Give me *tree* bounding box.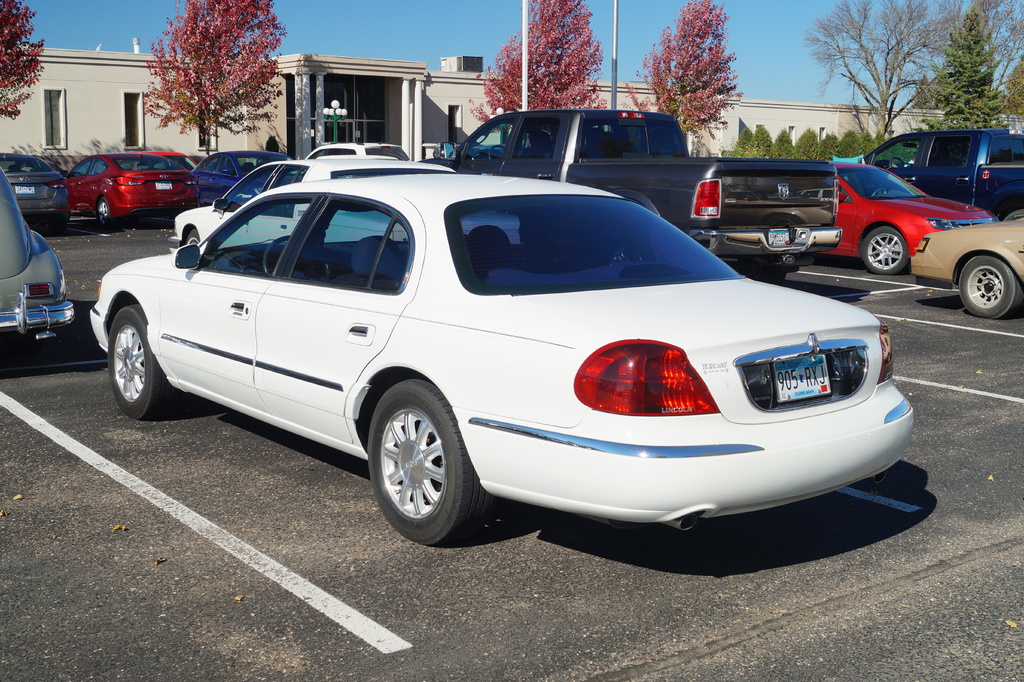
{"x1": 753, "y1": 123, "x2": 772, "y2": 155}.
